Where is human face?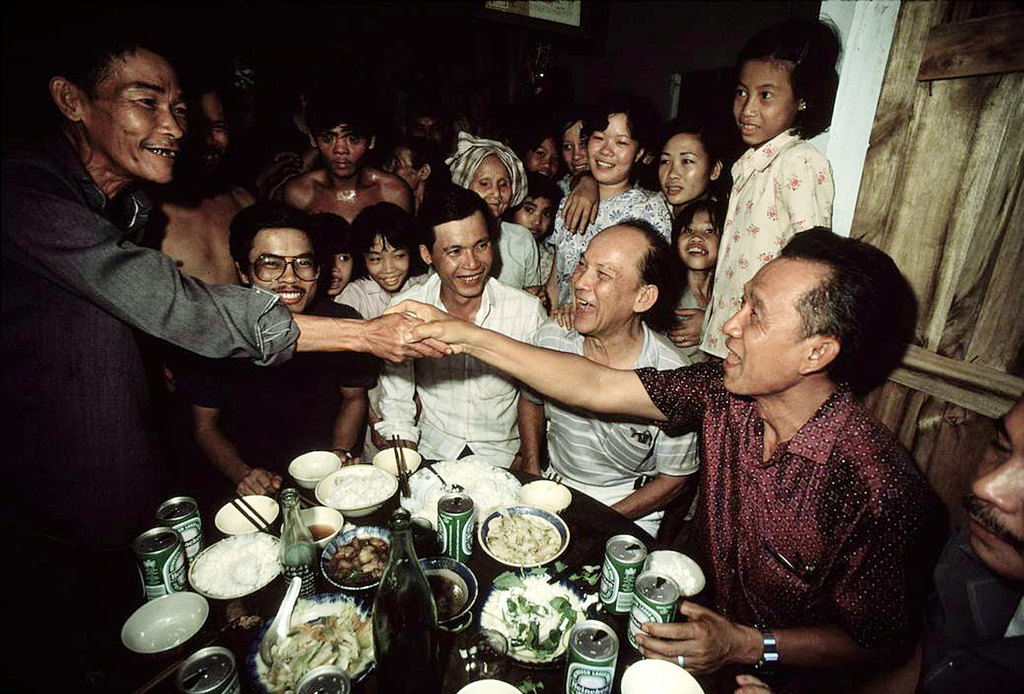
x1=724, y1=258, x2=802, y2=391.
